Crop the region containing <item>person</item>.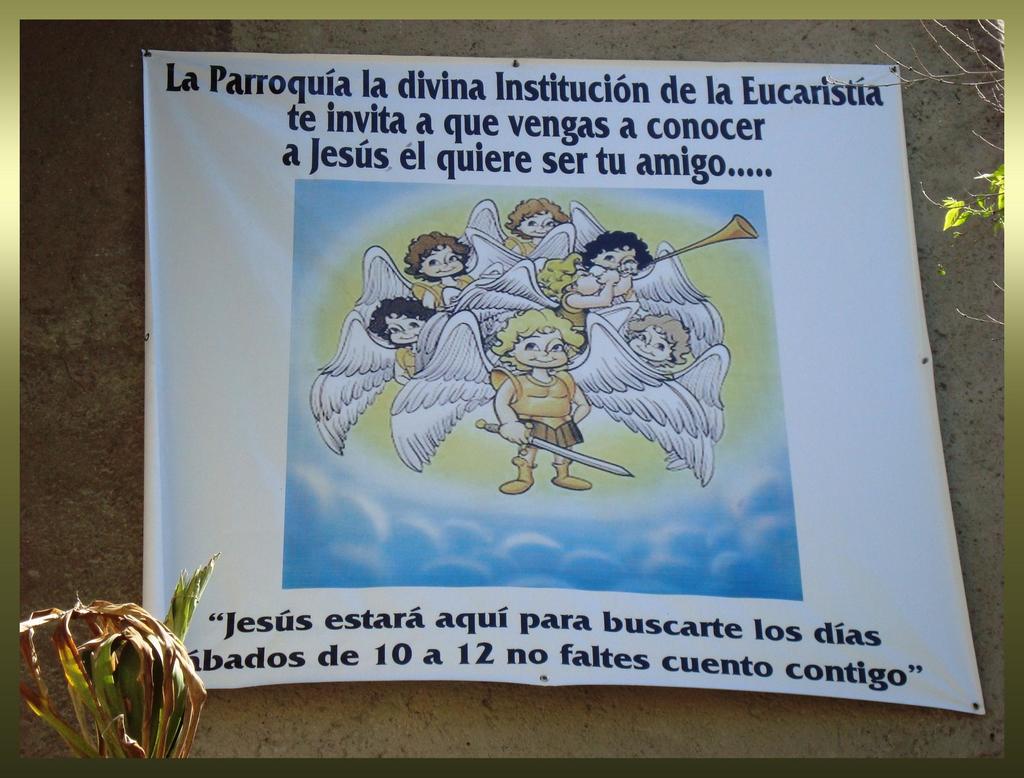
Crop region: Rect(508, 199, 568, 260).
